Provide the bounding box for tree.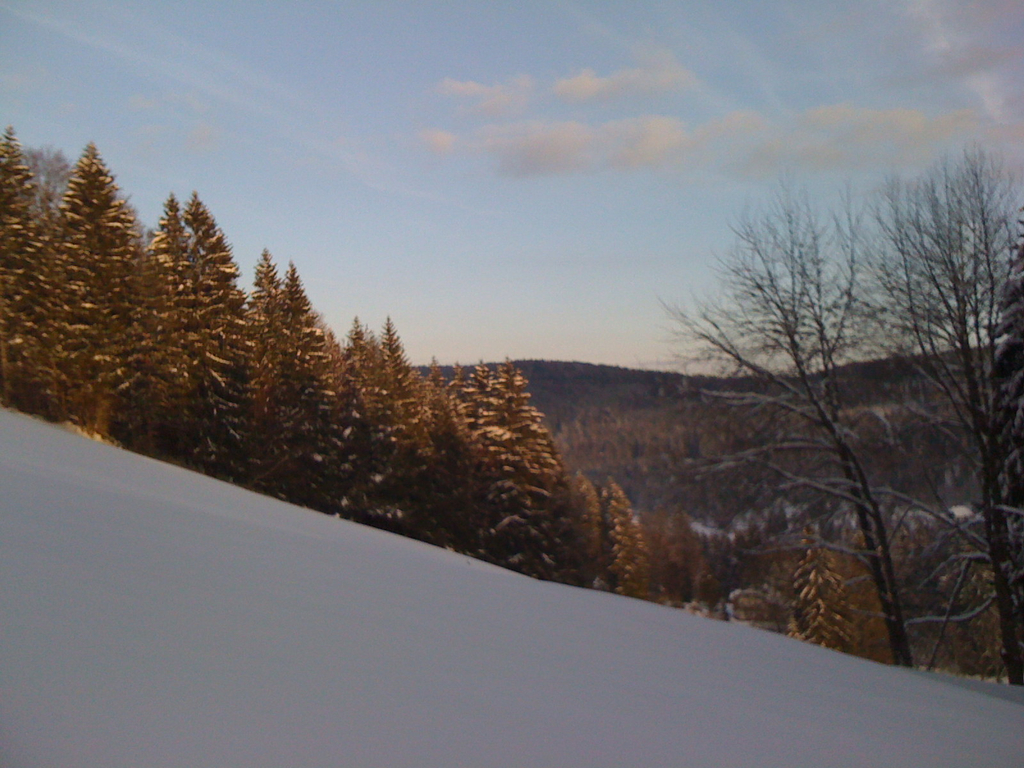
243,241,285,399.
